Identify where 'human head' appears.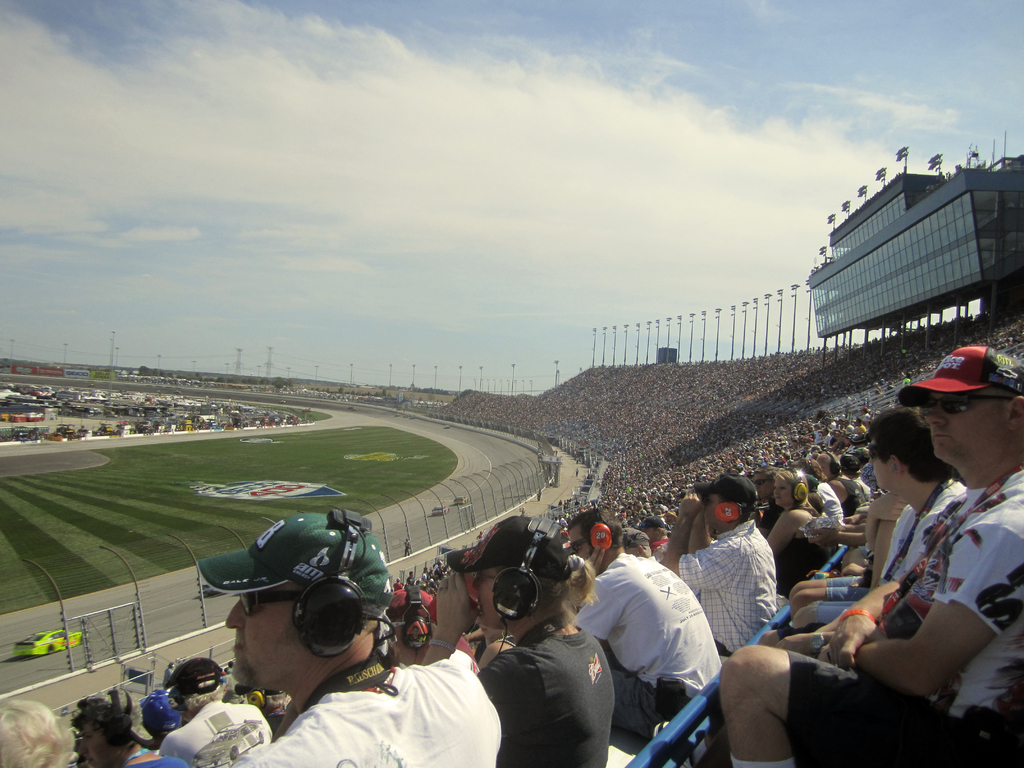
Appears at l=172, t=658, r=234, b=722.
